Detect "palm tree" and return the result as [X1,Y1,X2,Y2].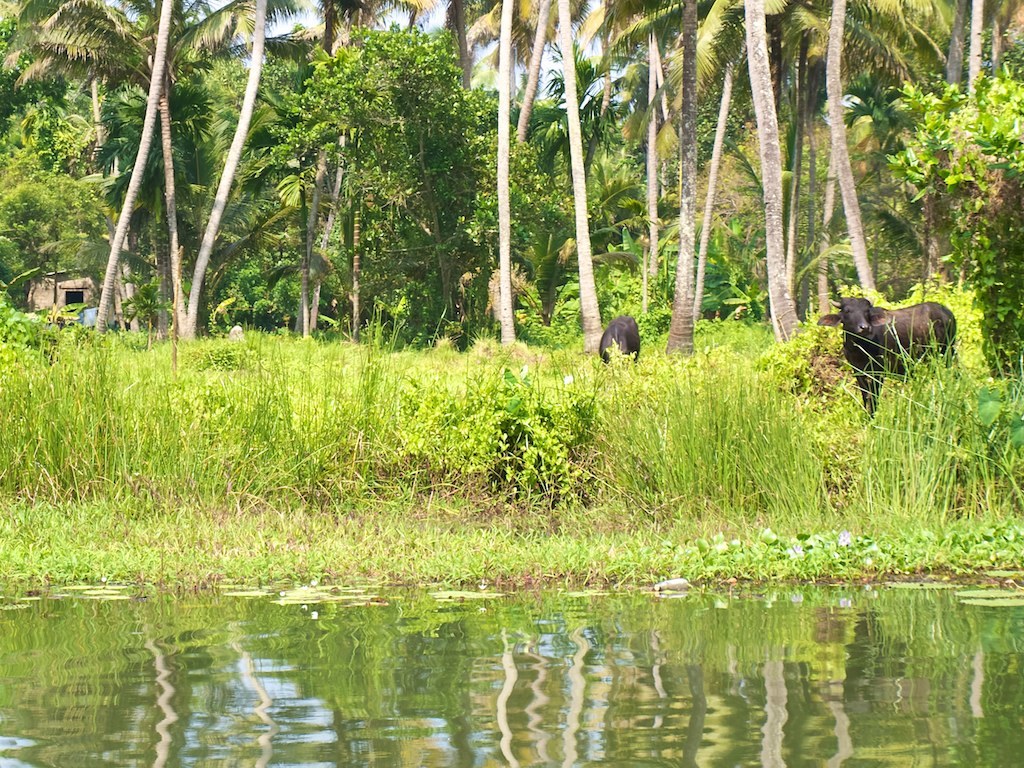
[907,11,1023,353].
